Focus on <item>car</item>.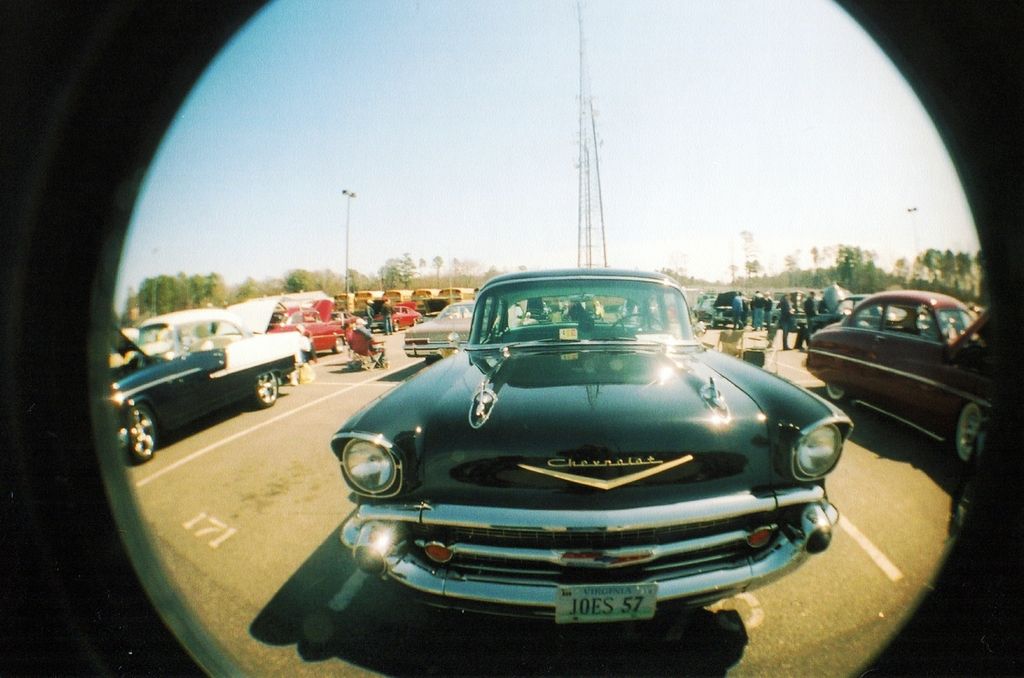
Focused at select_region(110, 325, 223, 464).
